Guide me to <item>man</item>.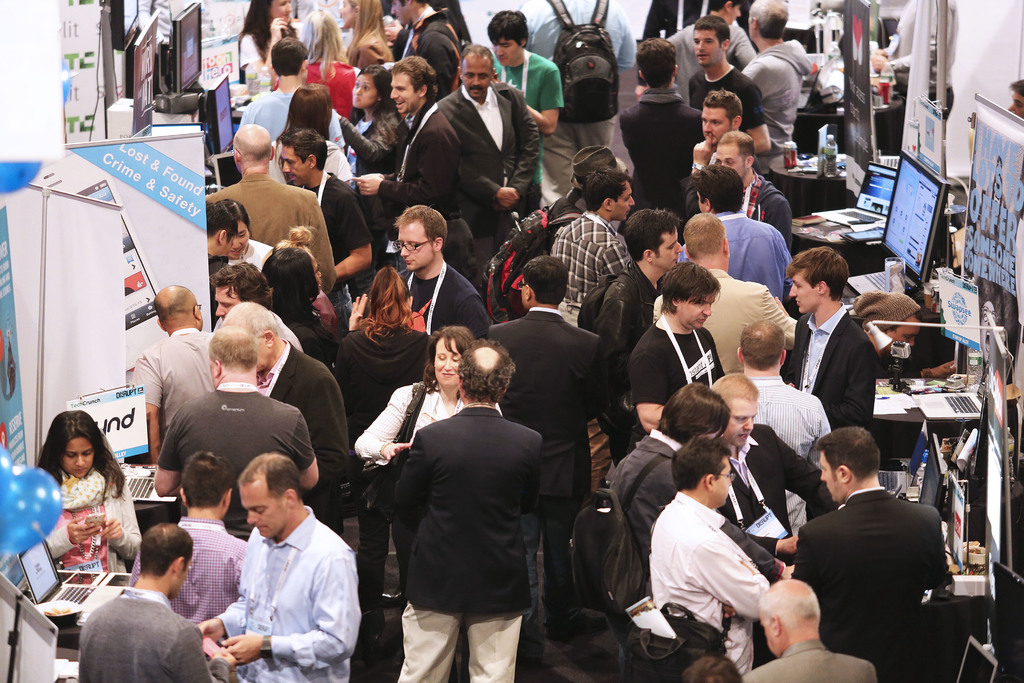
Guidance: locate(783, 245, 876, 434).
